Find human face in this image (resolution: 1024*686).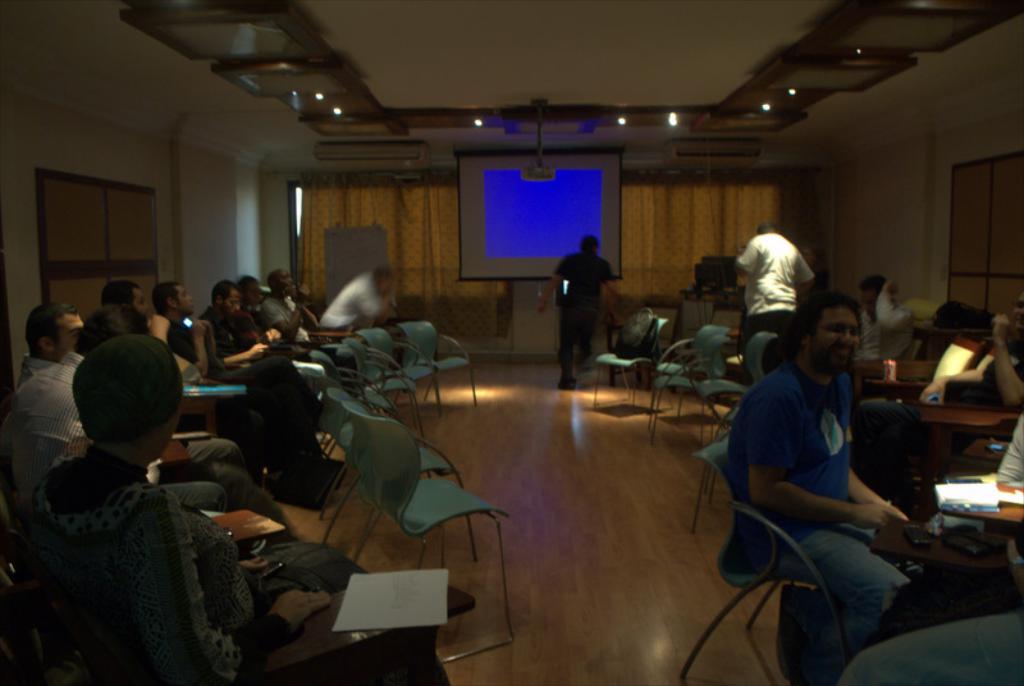
<region>216, 288, 242, 316</region>.
